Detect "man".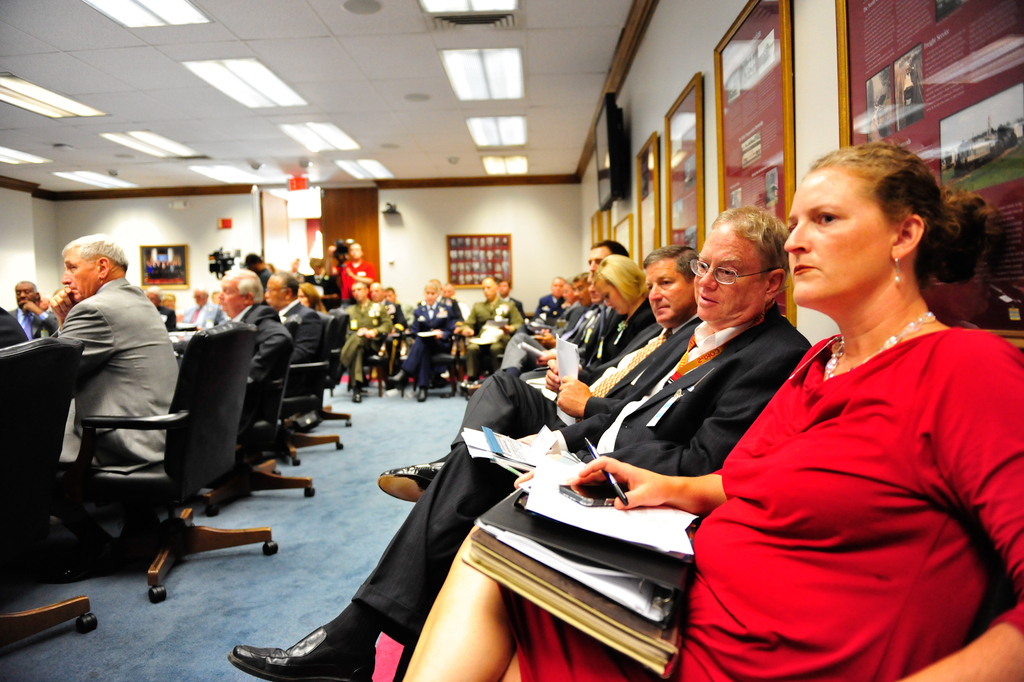
Detected at (178,288,220,325).
